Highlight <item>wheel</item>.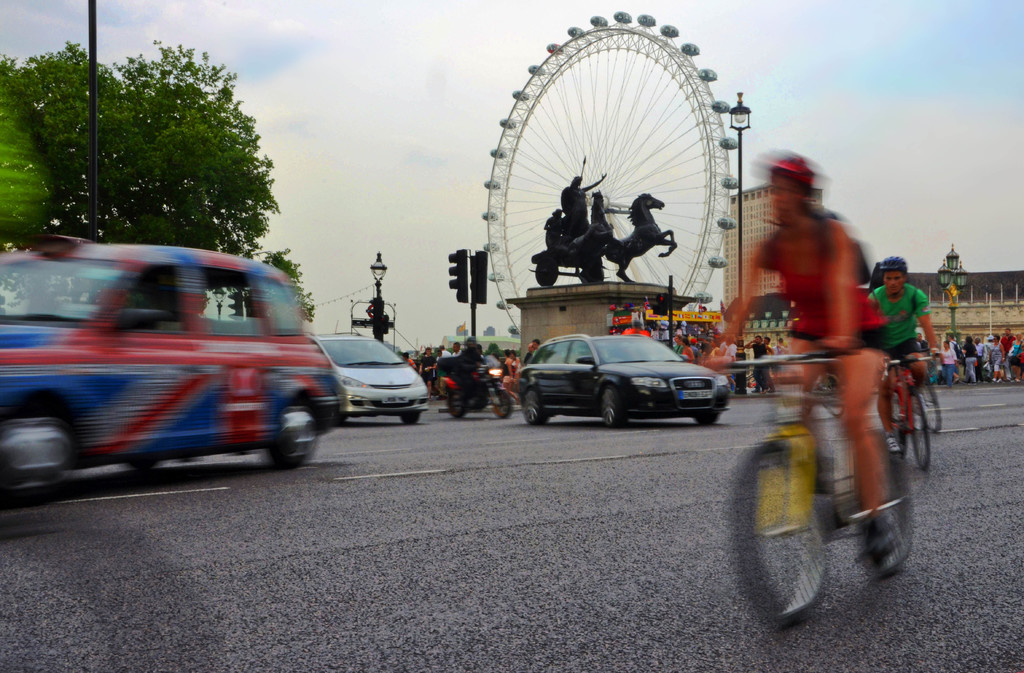
Highlighted region: 919 378 945 432.
